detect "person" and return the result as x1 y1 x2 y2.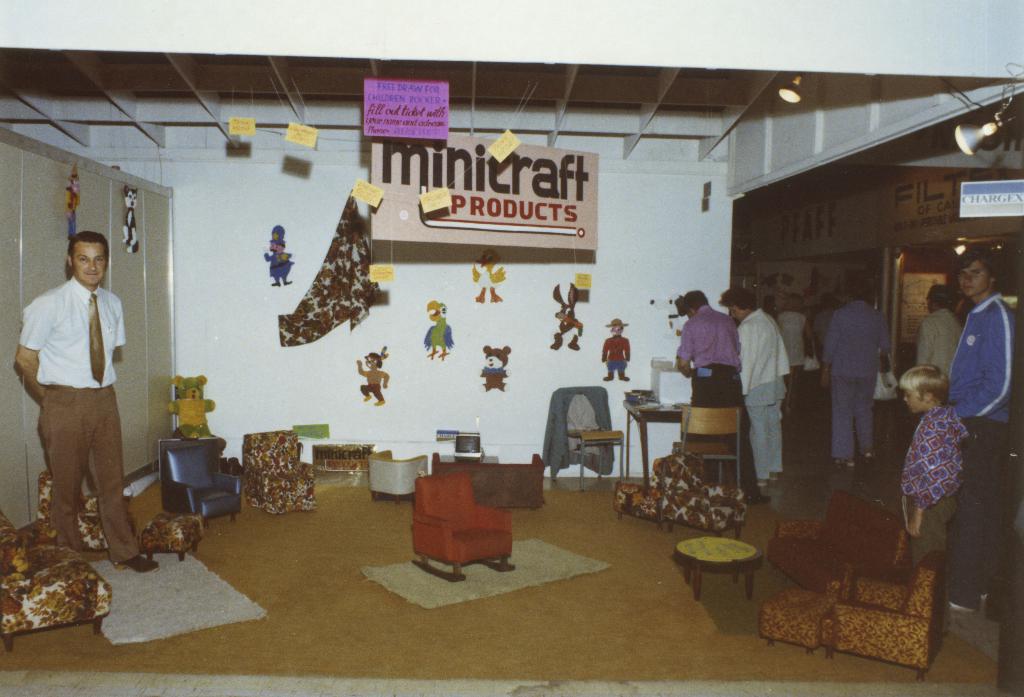
11 229 161 573.
